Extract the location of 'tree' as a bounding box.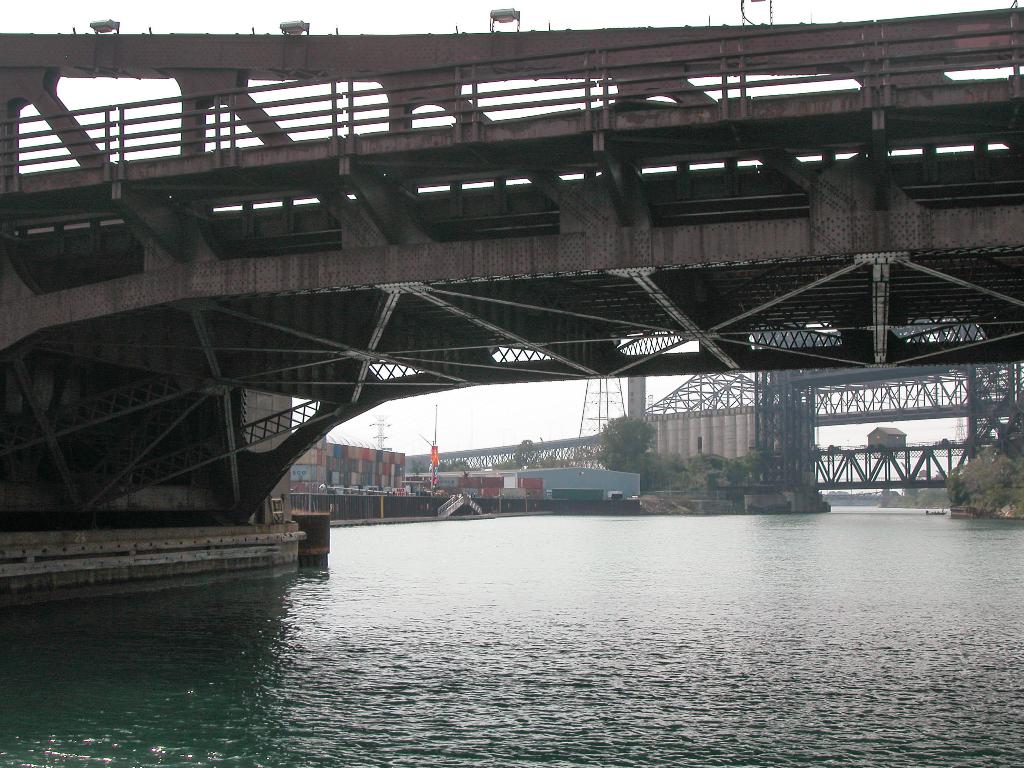
x1=943 y1=450 x2=1021 y2=520.
